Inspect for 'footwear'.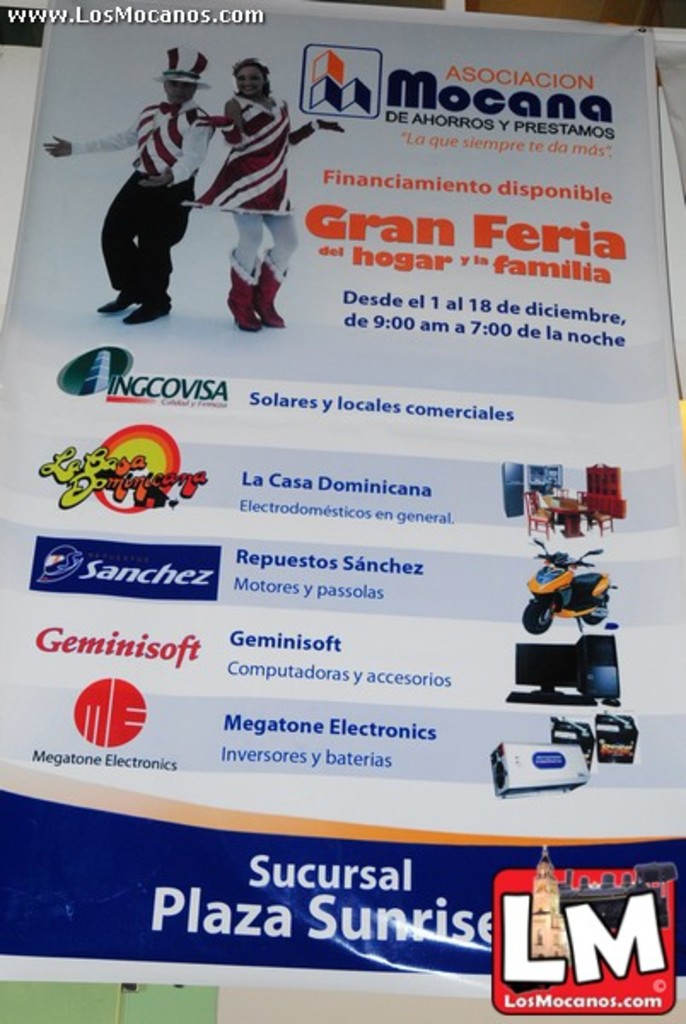
Inspection: x1=258, y1=251, x2=290, y2=335.
